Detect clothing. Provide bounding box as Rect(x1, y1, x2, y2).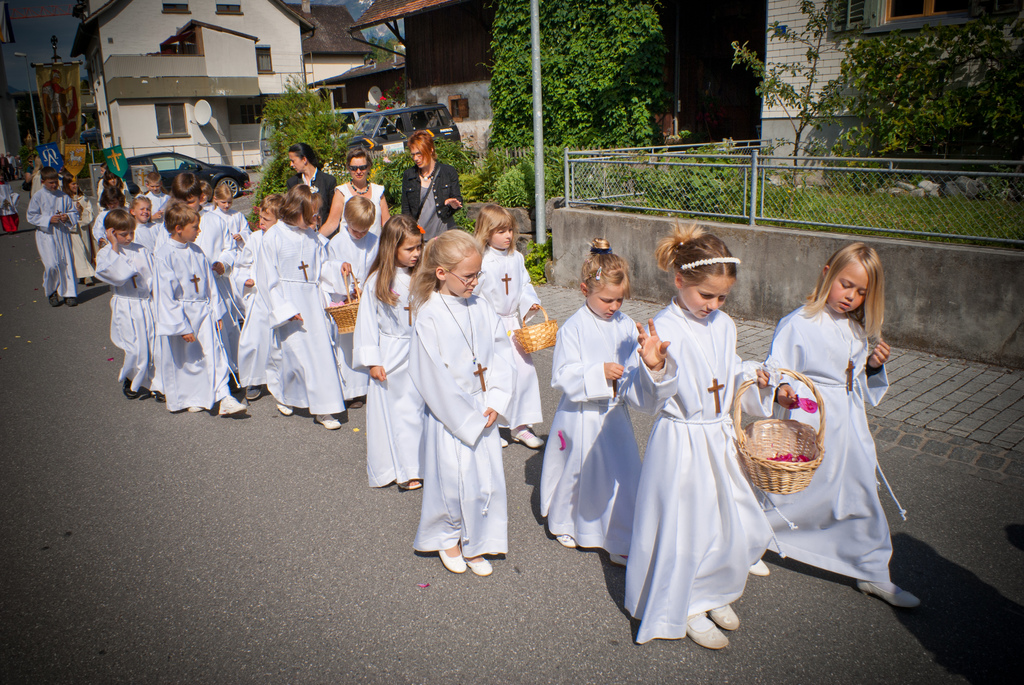
Rect(138, 224, 168, 269).
